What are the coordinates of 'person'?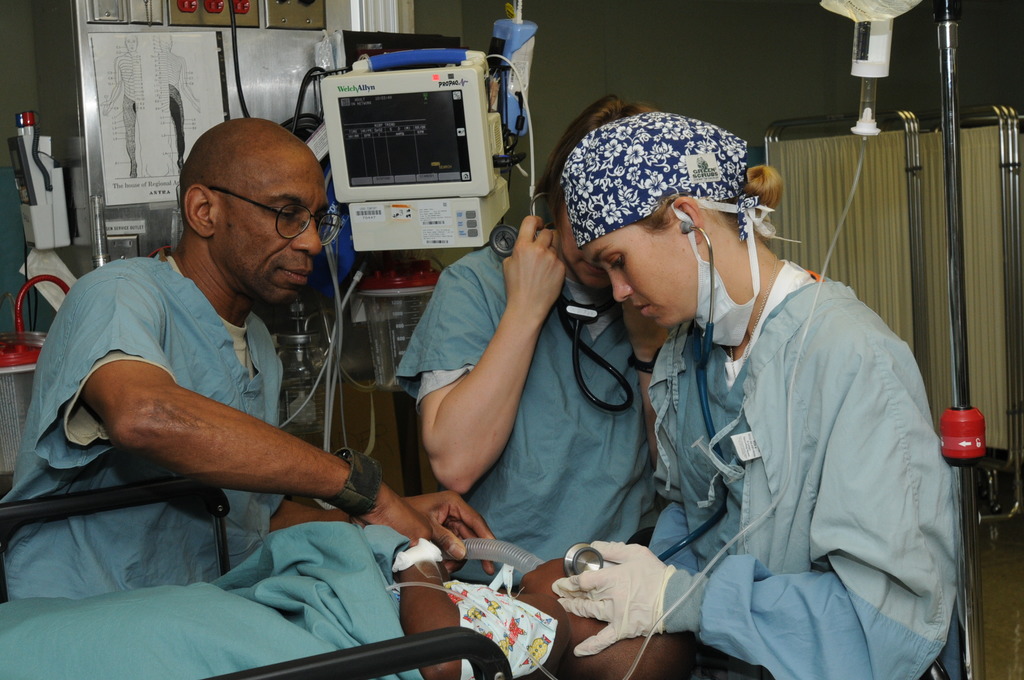
x1=0 y1=519 x2=705 y2=679.
